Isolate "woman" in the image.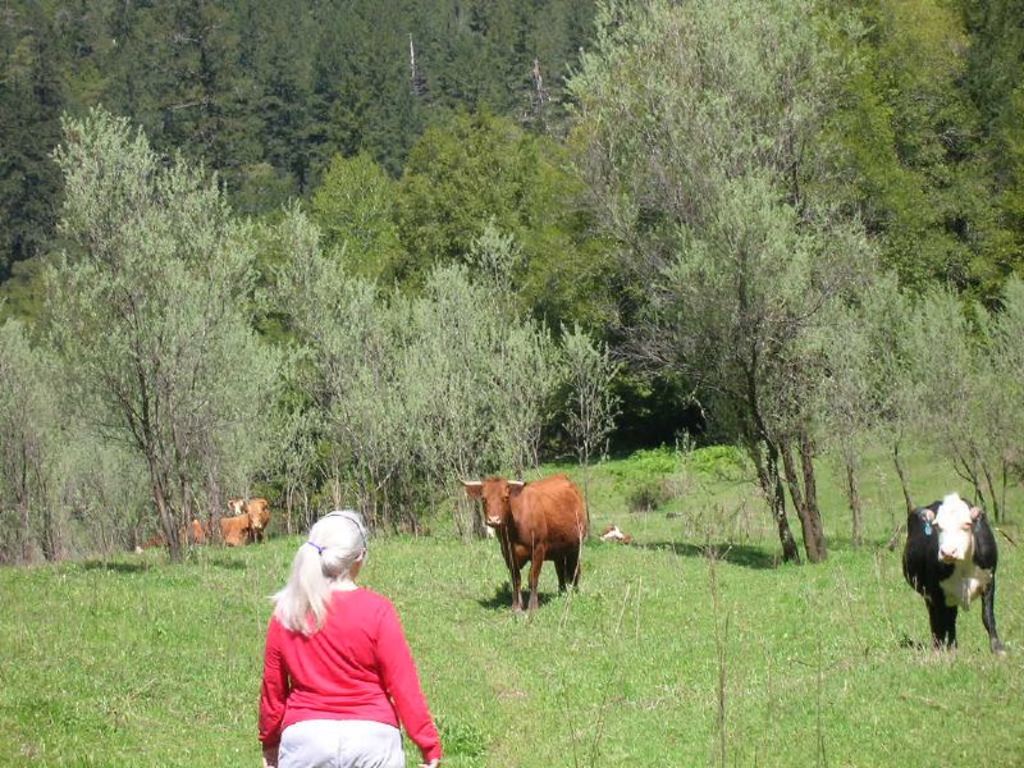
Isolated region: <bbox>239, 502, 451, 753</bbox>.
